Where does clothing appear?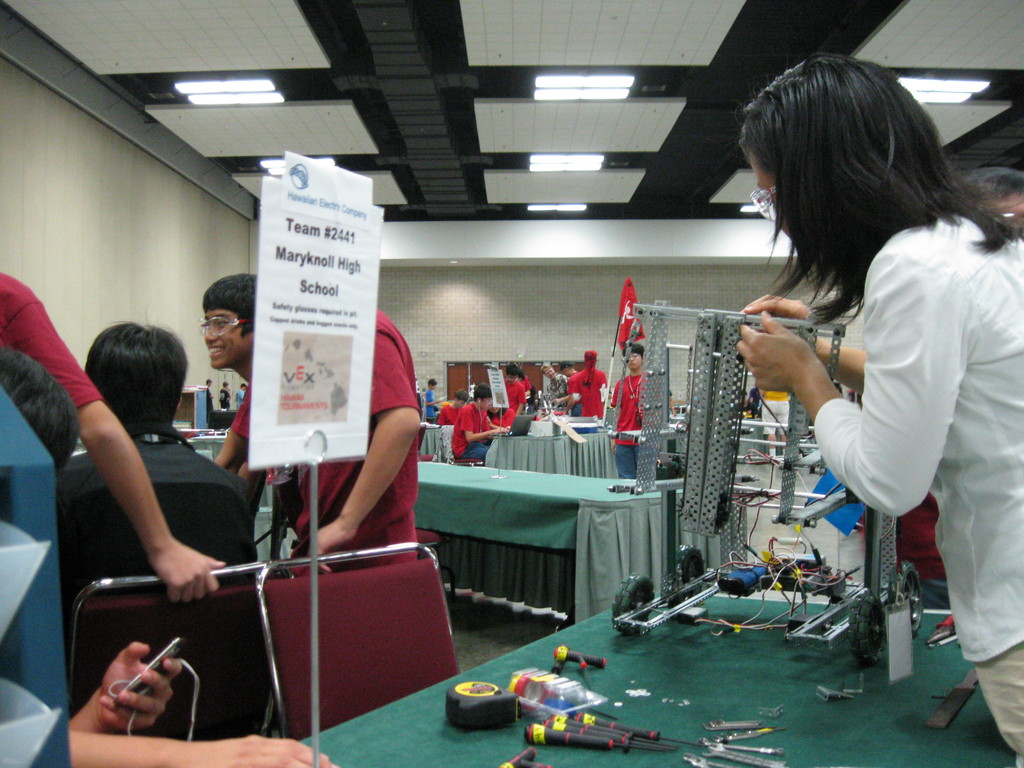
Appears at <region>51, 426, 271, 534</region>.
